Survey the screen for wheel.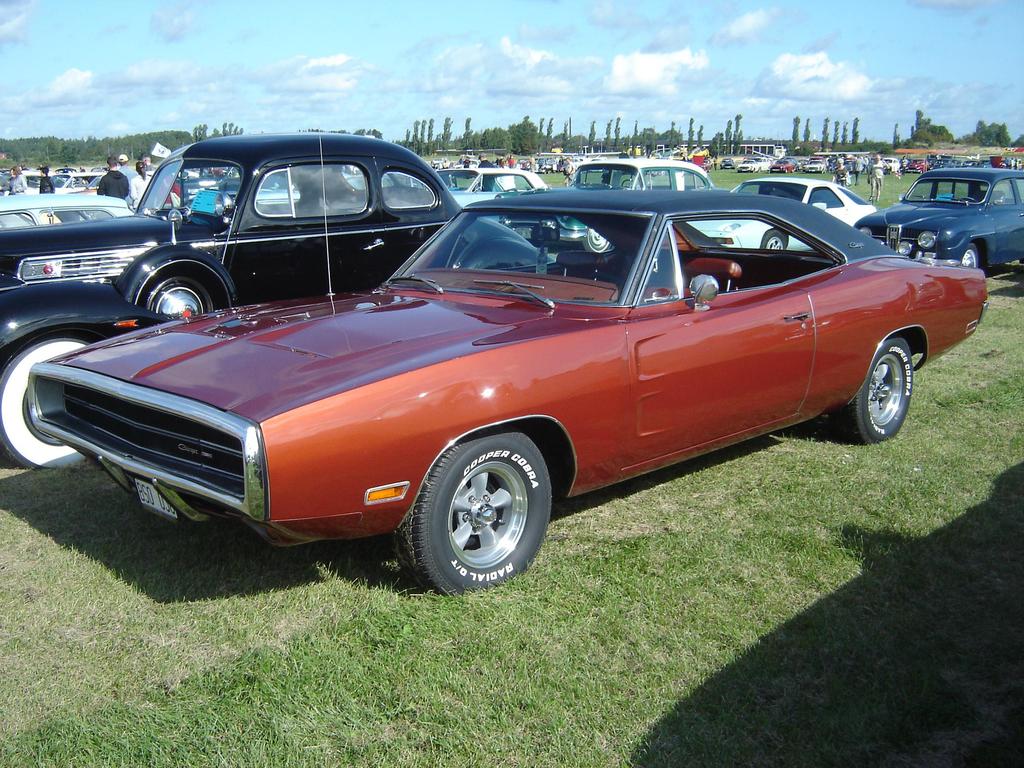
Survey found: {"x1": 959, "y1": 196, "x2": 976, "y2": 202}.
